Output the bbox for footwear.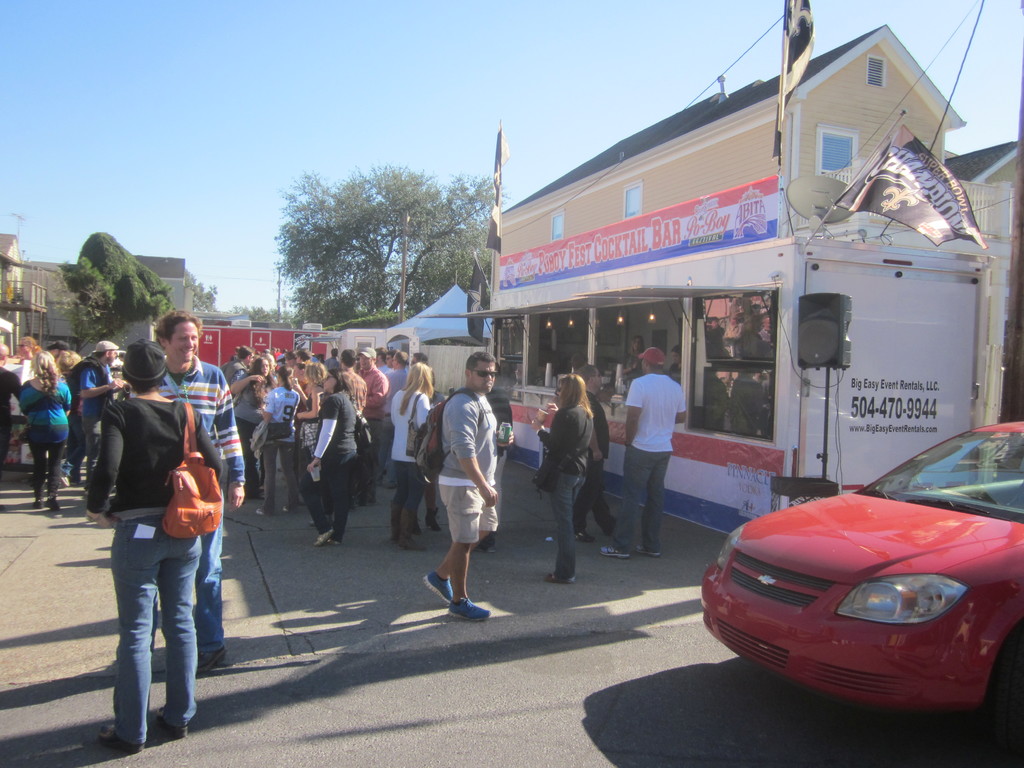
bbox=[157, 707, 187, 740].
